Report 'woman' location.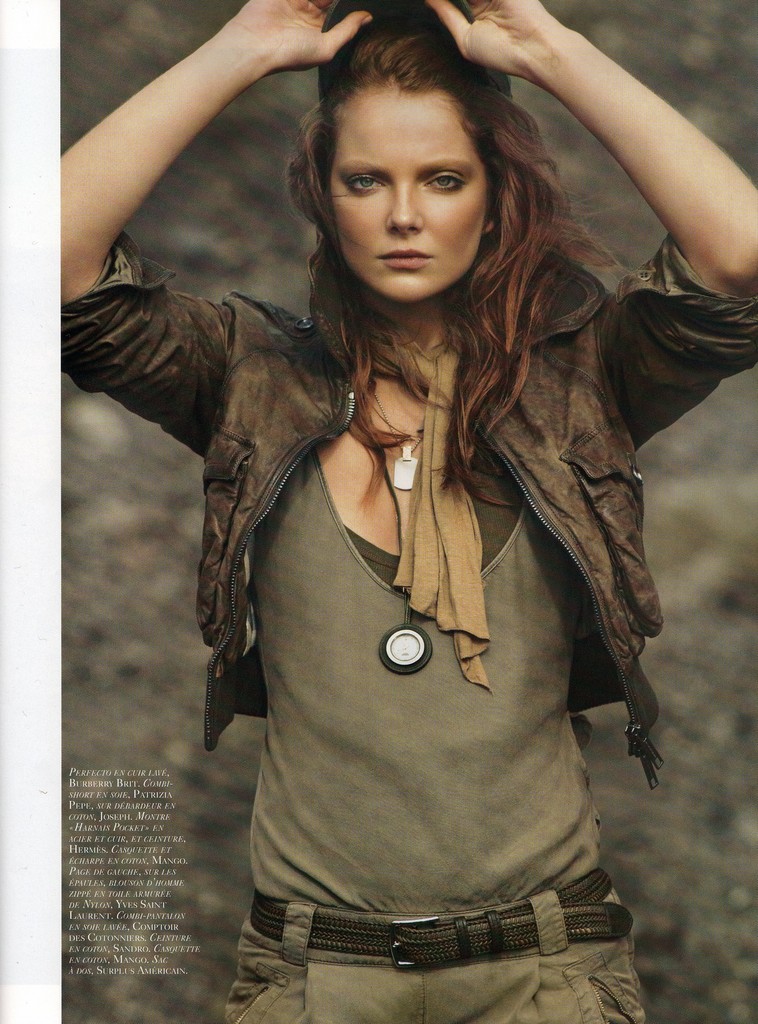
Report: box=[55, 0, 757, 1023].
